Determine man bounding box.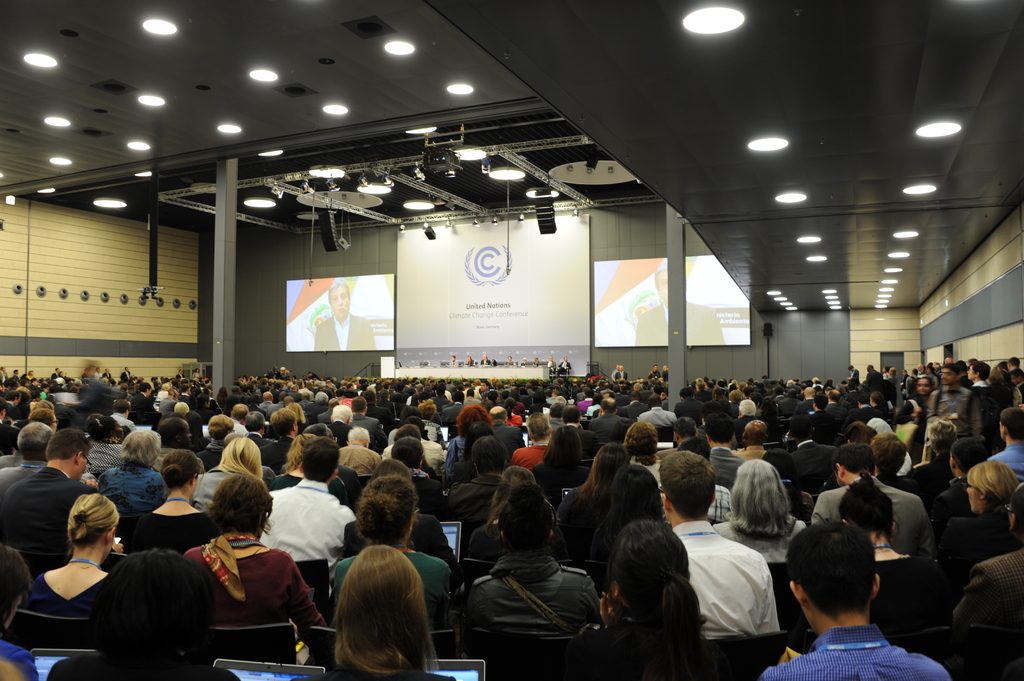
Determined: (0,413,128,580).
